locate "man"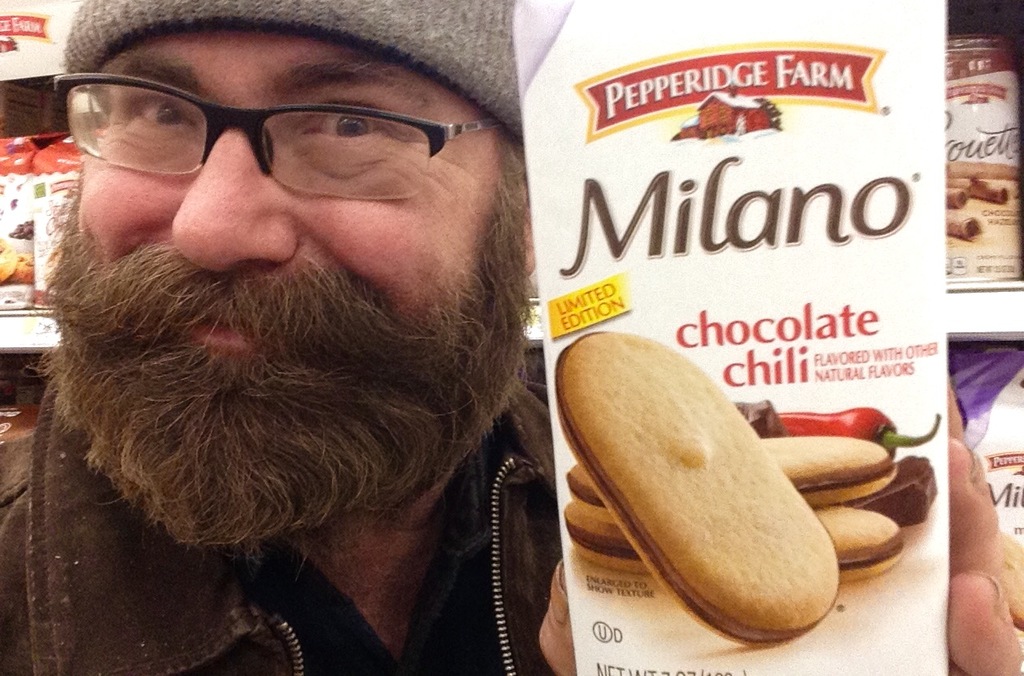
bbox=[0, 0, 1021, 675]
